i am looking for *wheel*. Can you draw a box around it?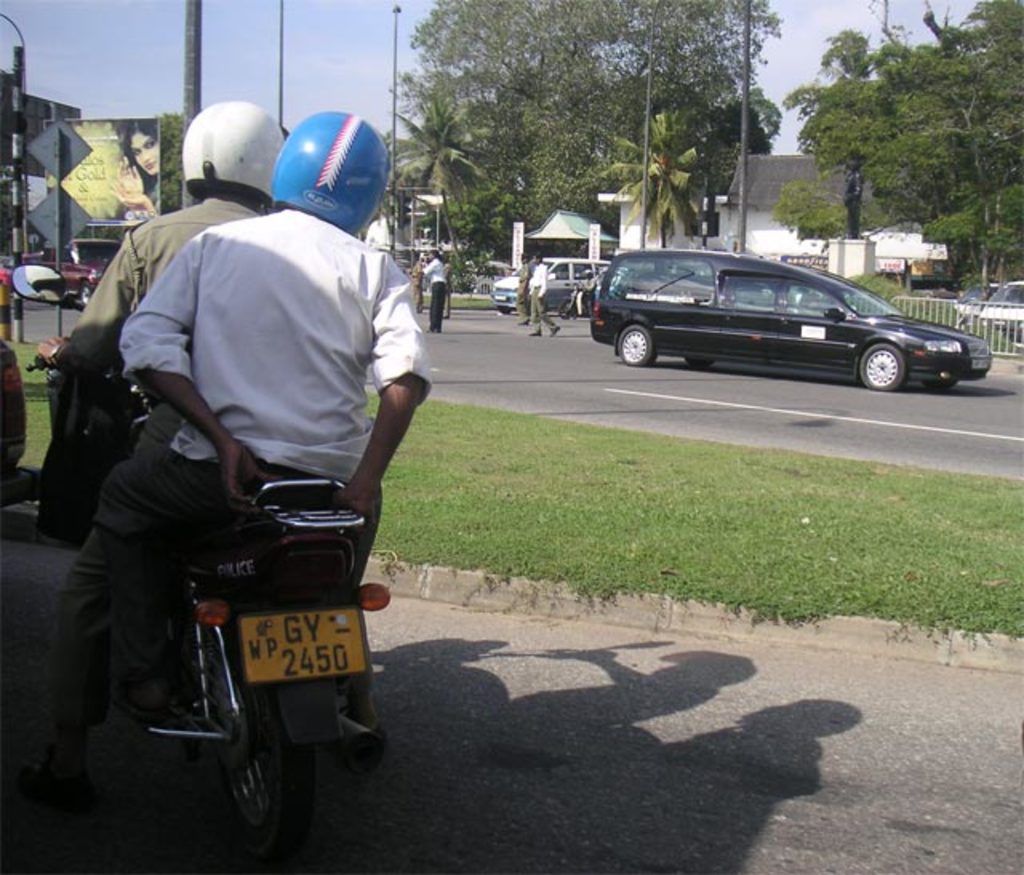
Sure, the bounding box is bbox(227, 617, 317, 862).
